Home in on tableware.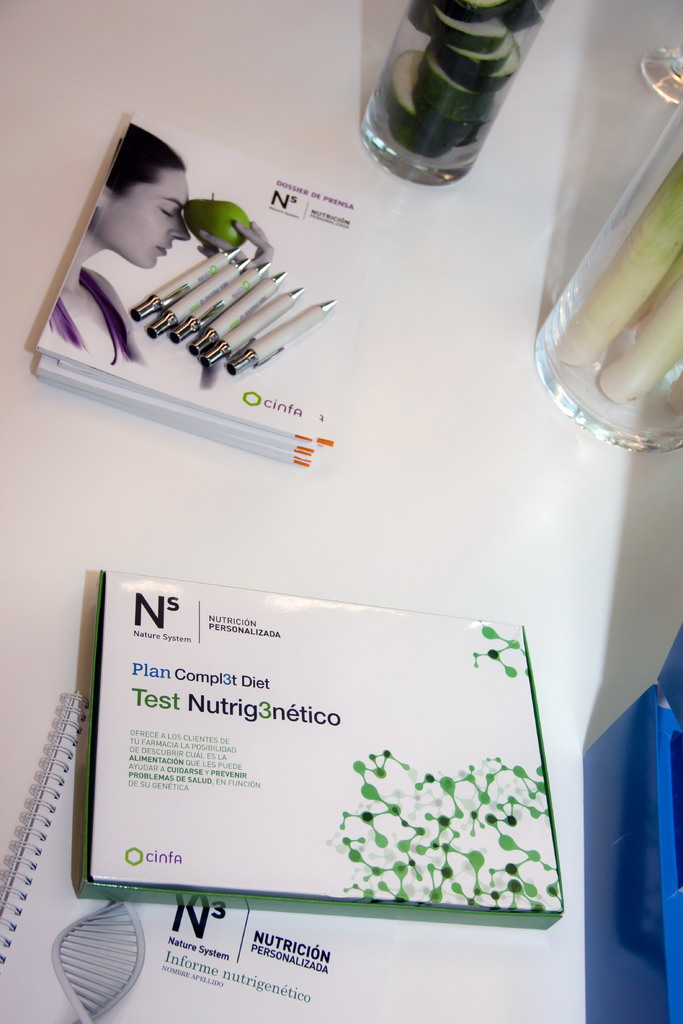
Homed in at <bbox>532, 49, 682, 454</bbox>.
